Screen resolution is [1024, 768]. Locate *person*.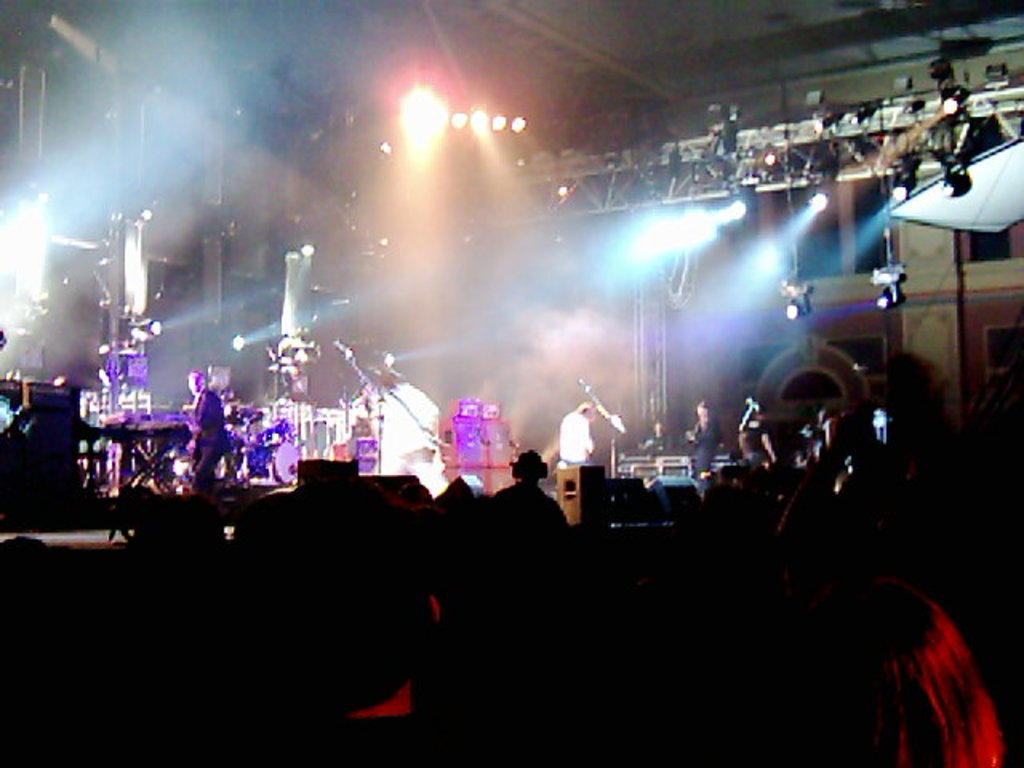
BBox(560, 395, 595, 483).
